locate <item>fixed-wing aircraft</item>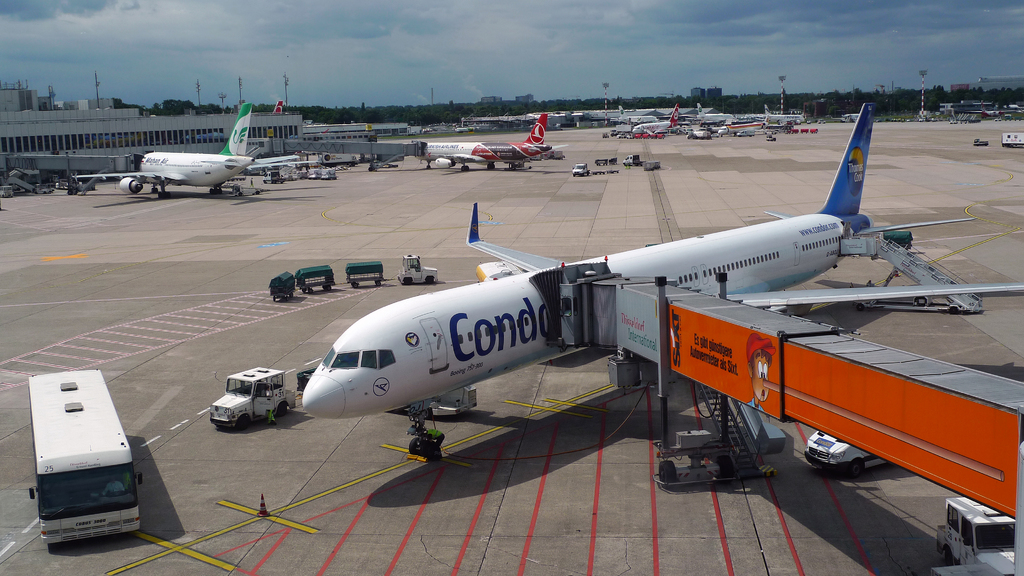
select_region(413, 103, 572, 172)
